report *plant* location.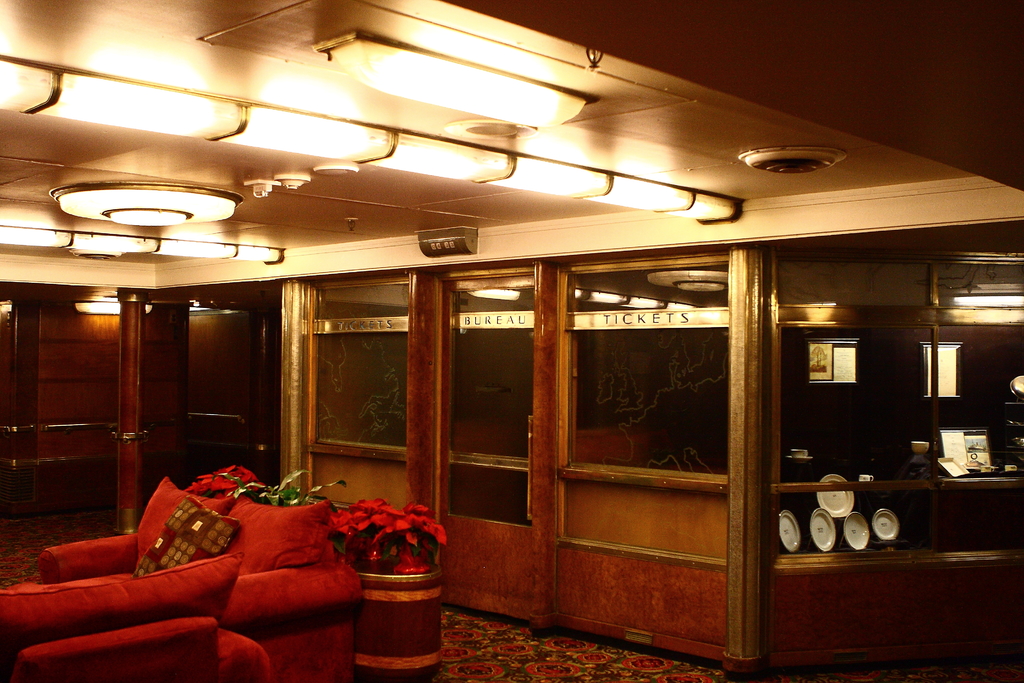
Report: select_region(221, 463, 347, 513).
